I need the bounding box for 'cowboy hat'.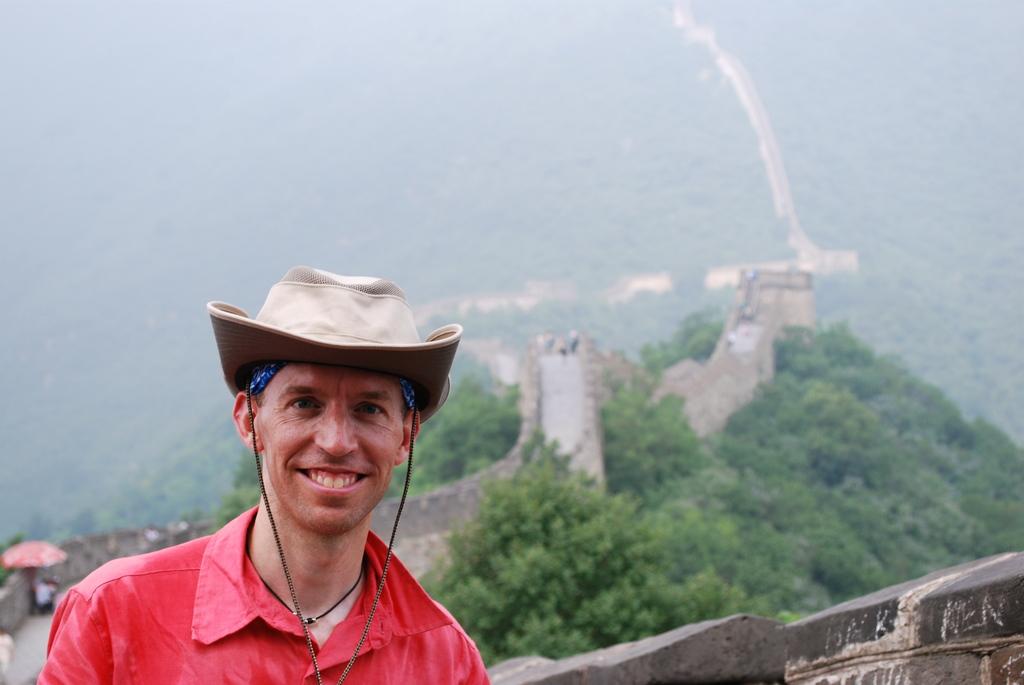
Here it is: x1=176 y1=256 x2=476 y2=452.
